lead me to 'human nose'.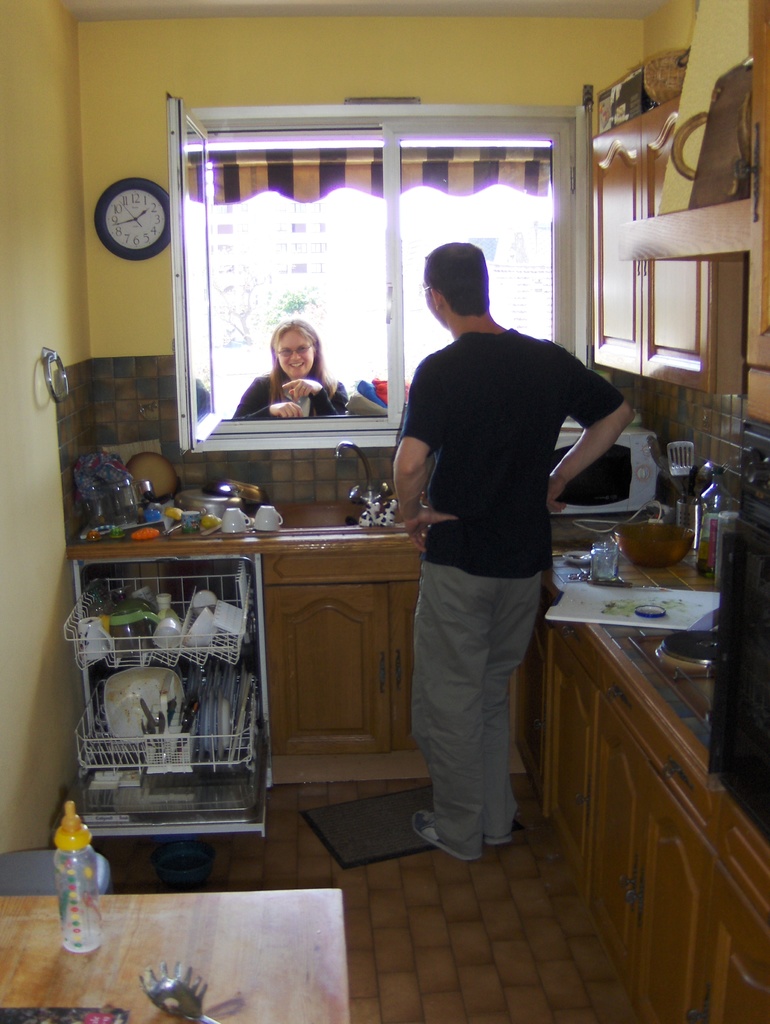
Lead to {"left": 293, "top": 351, "right": 305, "bottom": 364}.
